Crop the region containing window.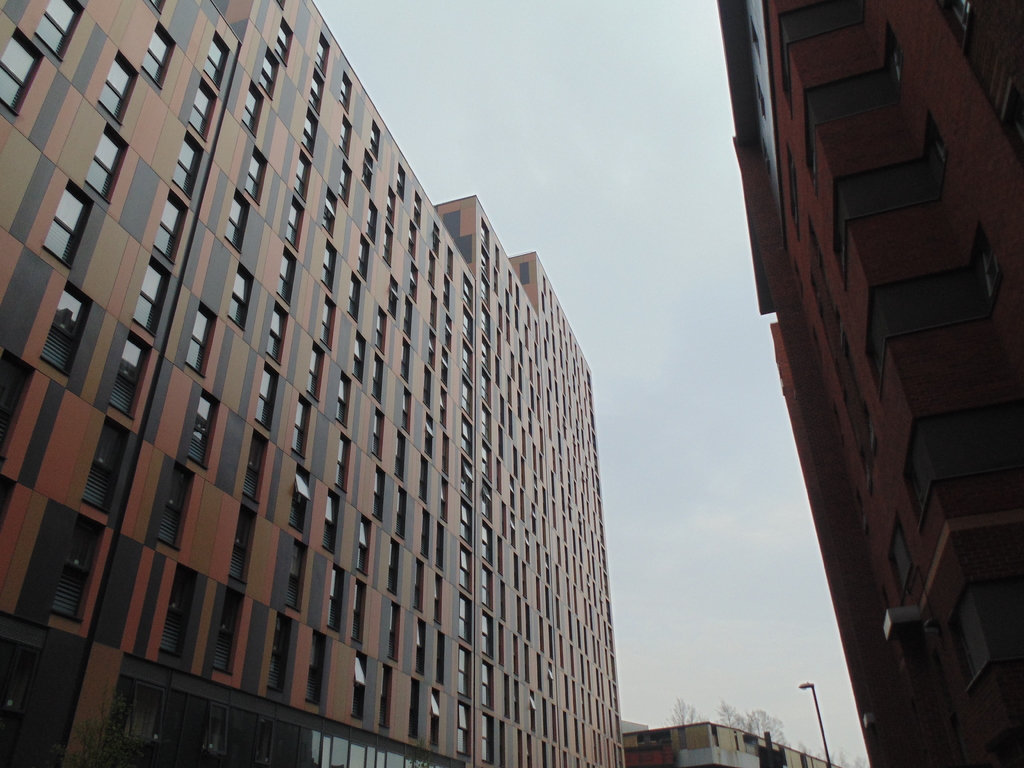
Crop region: pyautogui.locateOnScreen(341, 80, 350, 109).
